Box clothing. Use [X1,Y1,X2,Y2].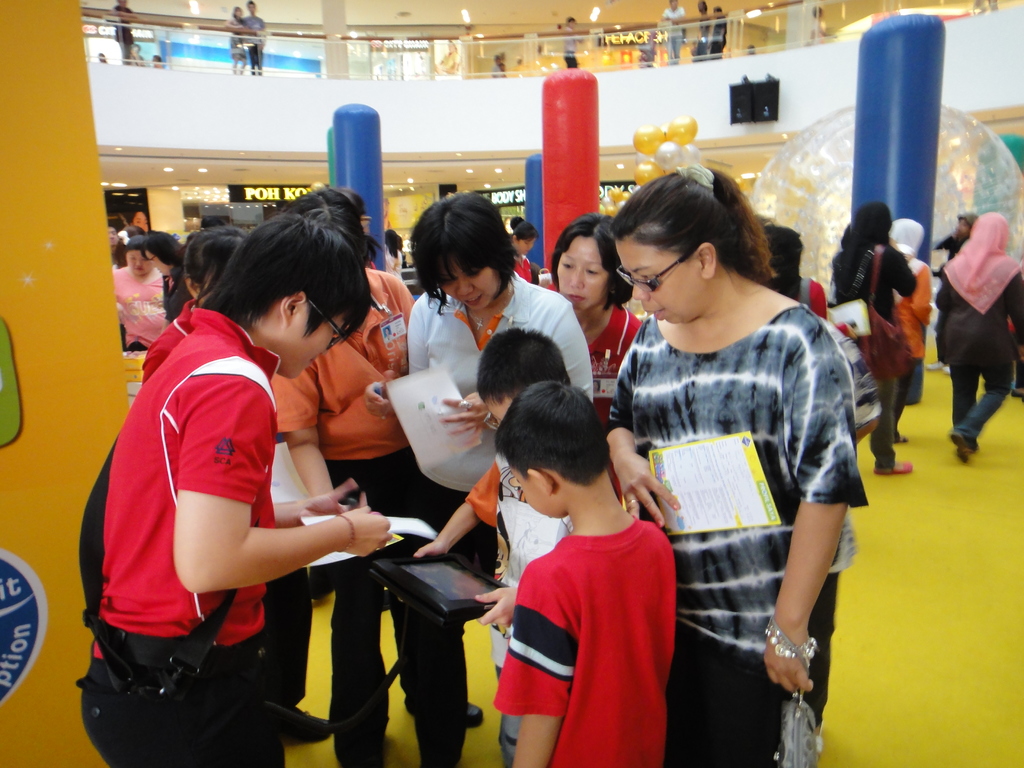
[465,457,571,767].
